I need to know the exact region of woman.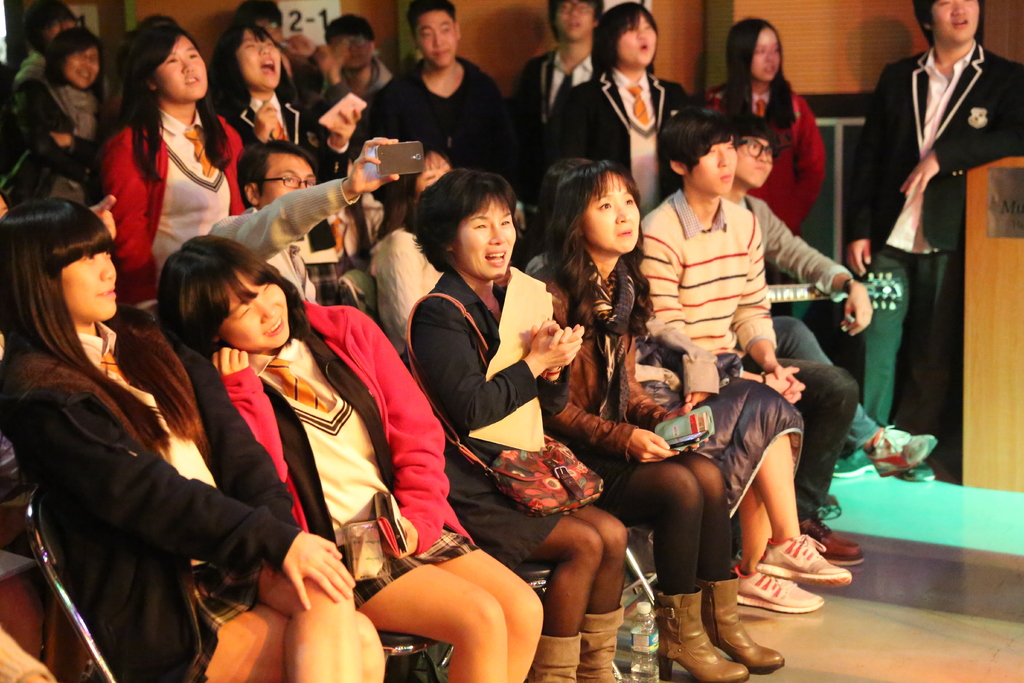
Region: x1=0, y1=189, x2=394, y2=682.
